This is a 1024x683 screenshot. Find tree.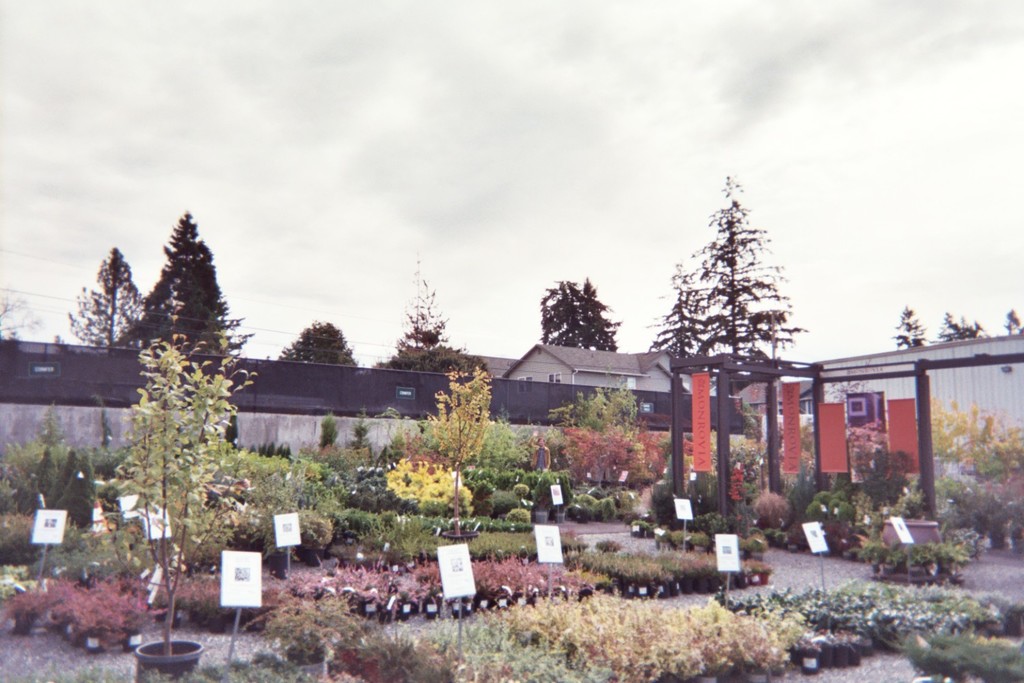
Bounding box: x1=130 y1=215 x2=233 y2=354.
